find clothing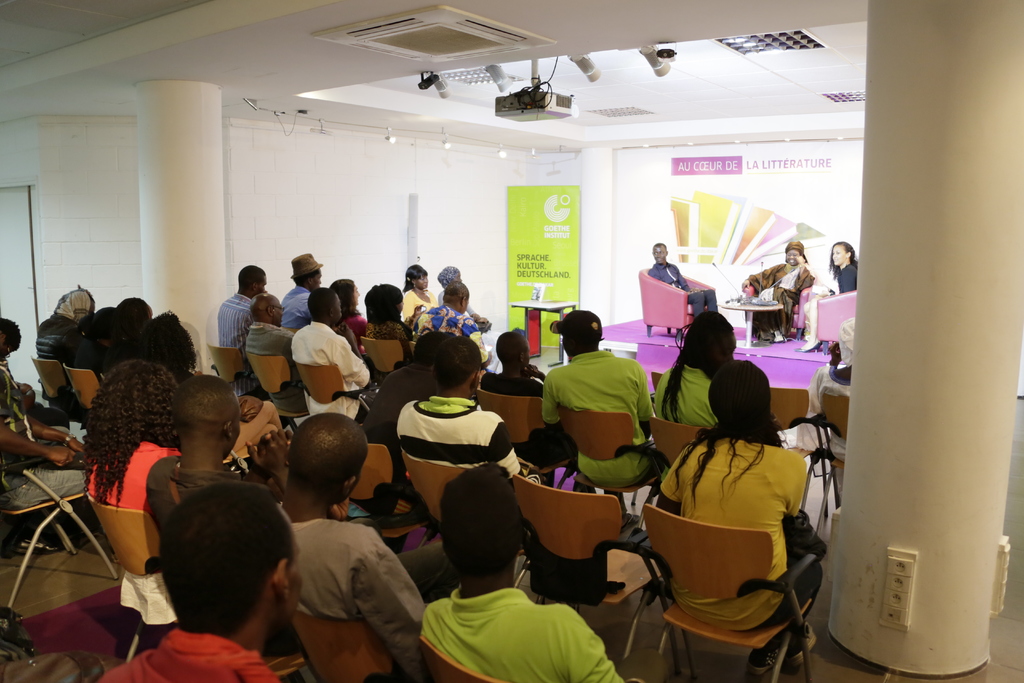
[144, 450, 246, 520]
